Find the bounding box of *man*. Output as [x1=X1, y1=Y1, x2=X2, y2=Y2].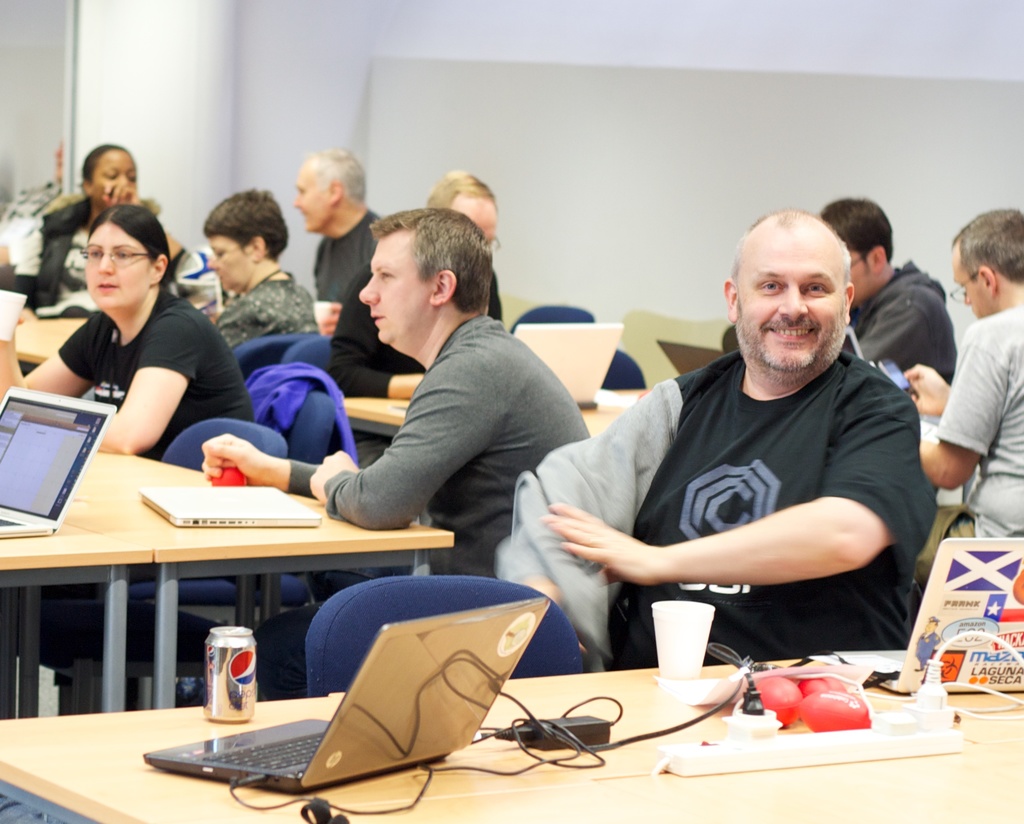
[x1=897, y1=207, x2=1023, y2=583].
